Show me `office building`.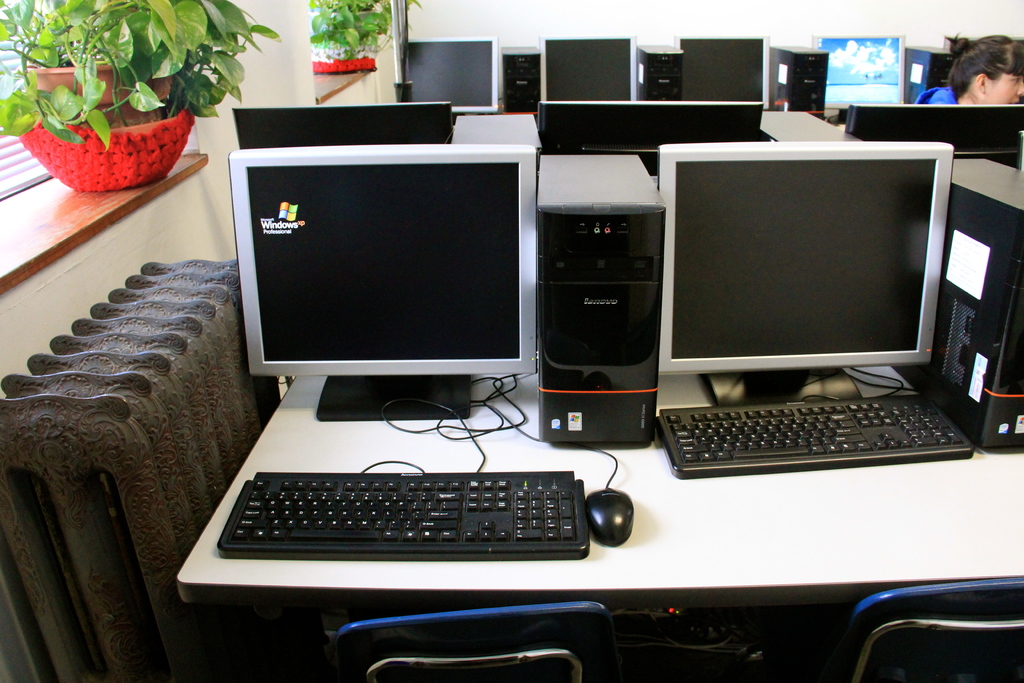
`office building` is here: <box>96,0,1008,645</box>.
